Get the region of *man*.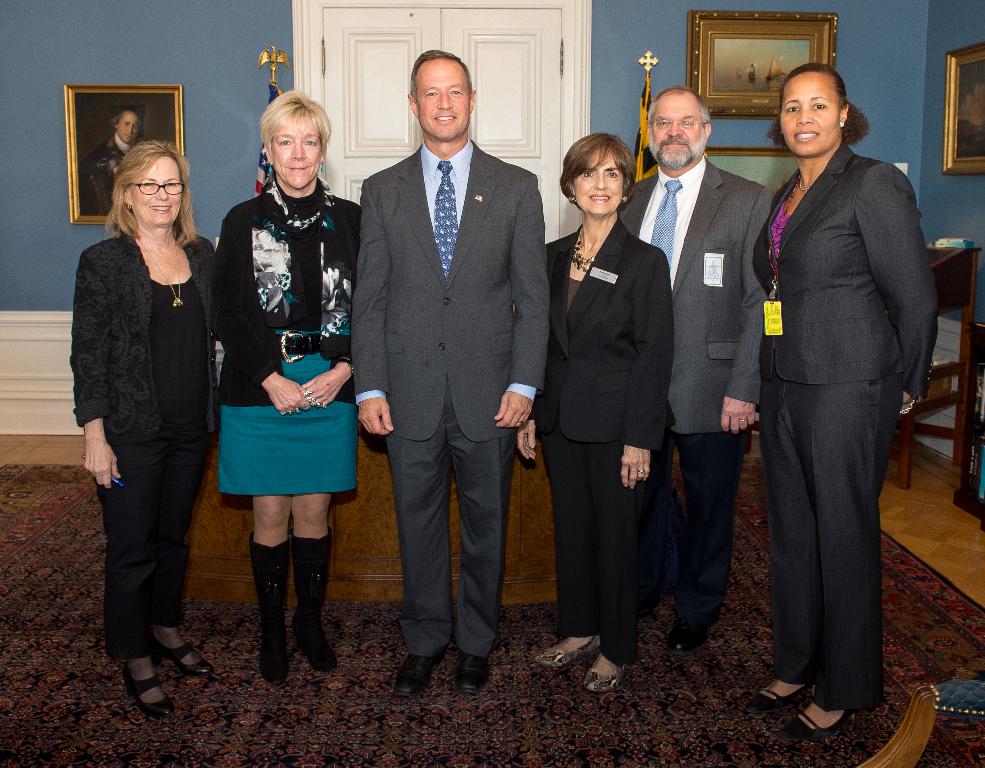
pyautogui.locateOnScreen(80, 105, 147, 215).
